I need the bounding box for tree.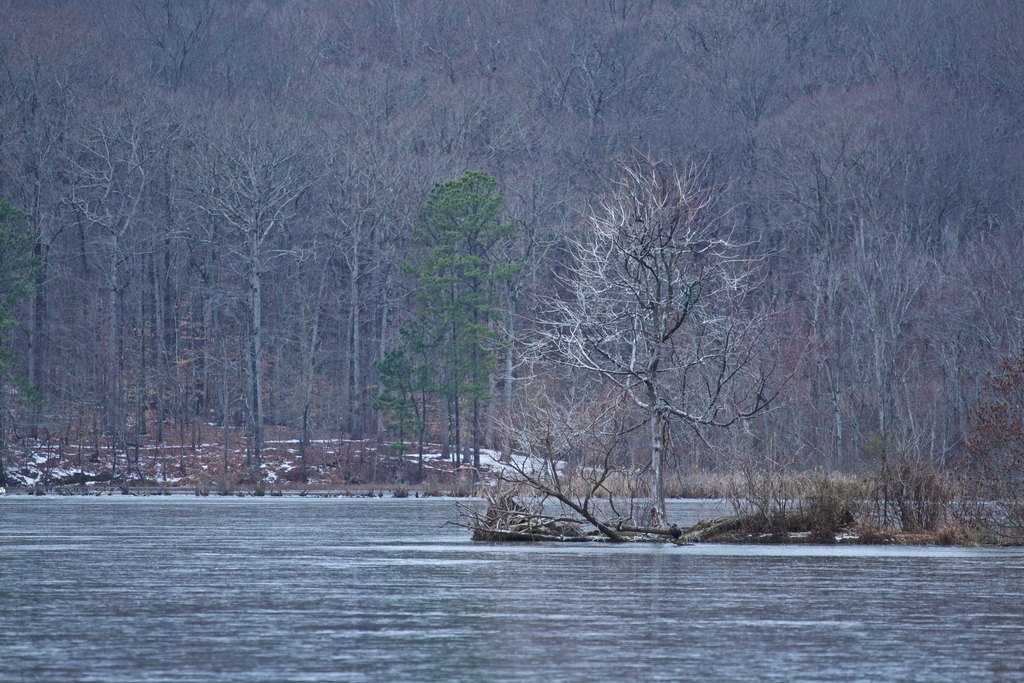
Here it is: region(0, 195, 37, 442).
